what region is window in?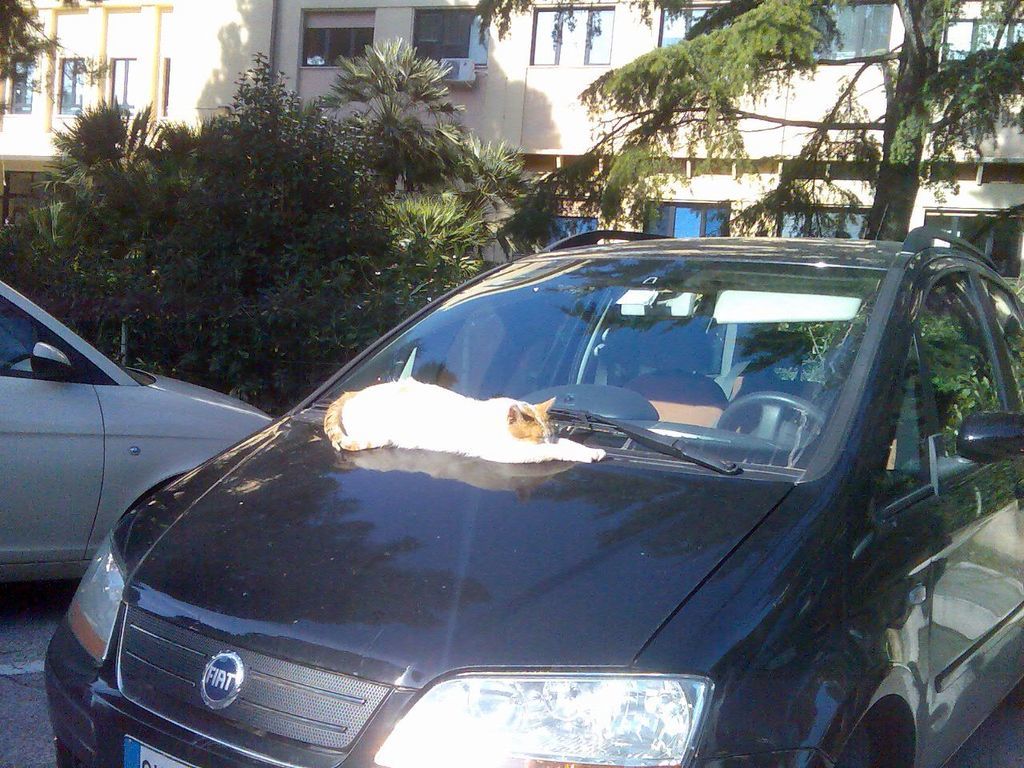
box(0, 293, 44, 366).
